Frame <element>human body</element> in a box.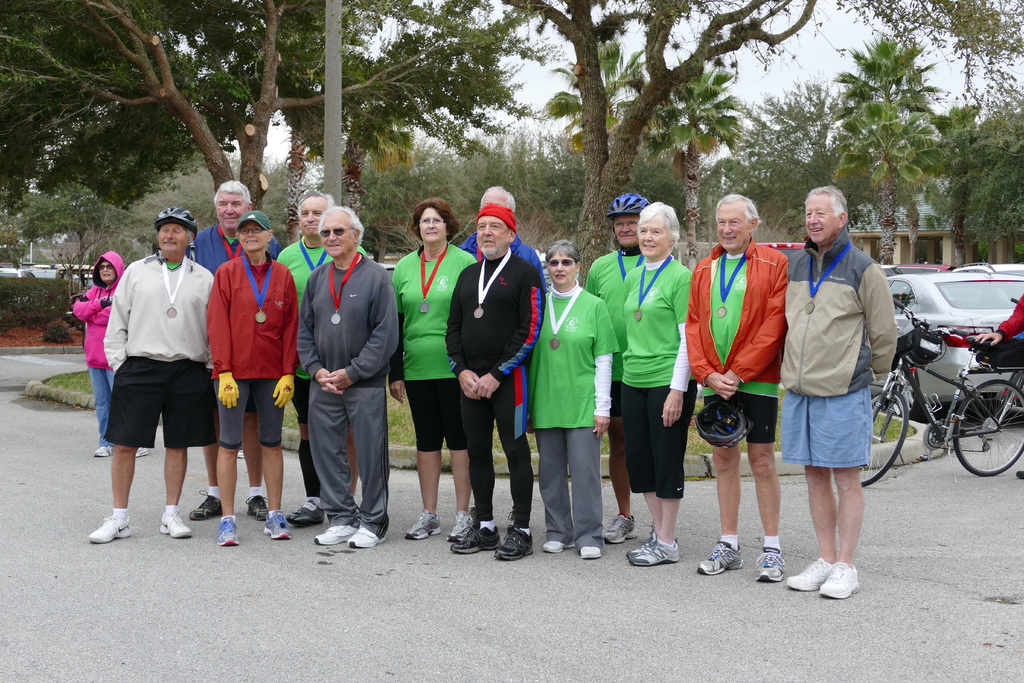
pyautogui.locateOnScreen(103, 231, 215, 525).
